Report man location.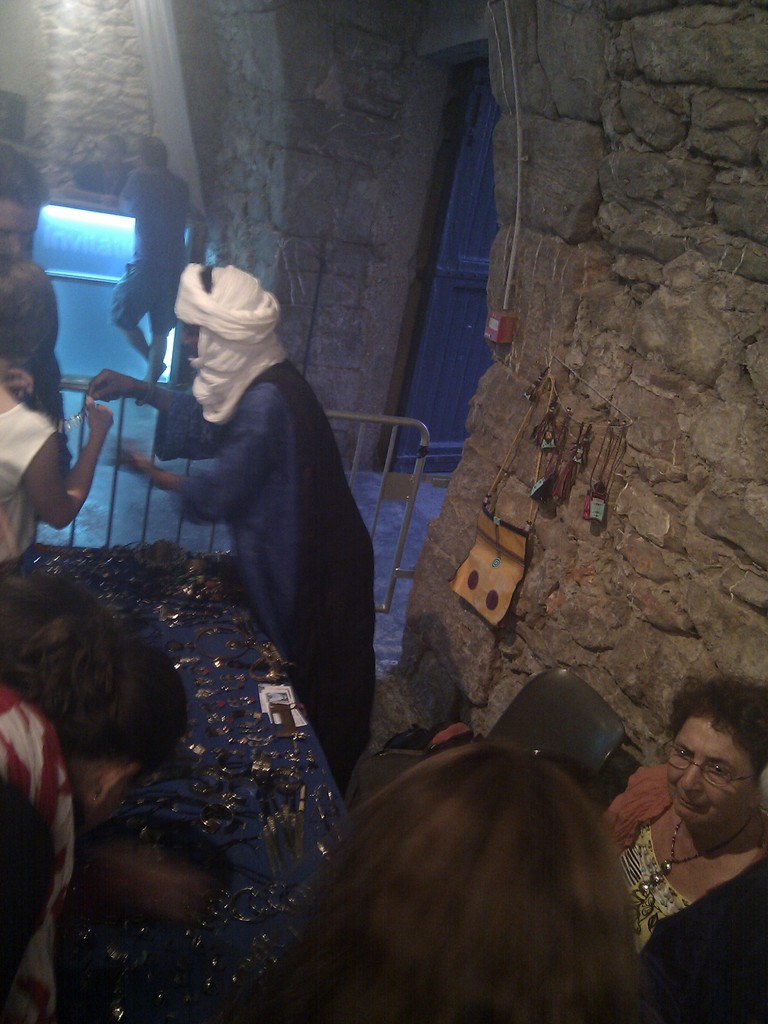
Report: bbox(88, 253, 372, 783).
